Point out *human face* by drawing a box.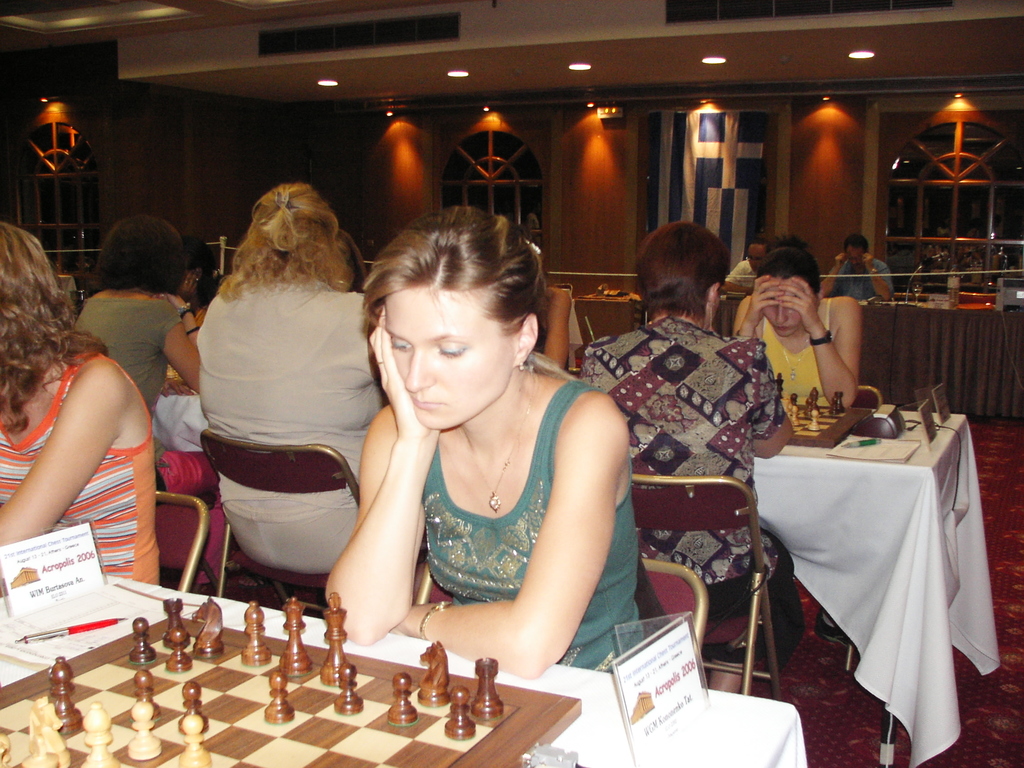
select_region(841, 248, 866, 273).
